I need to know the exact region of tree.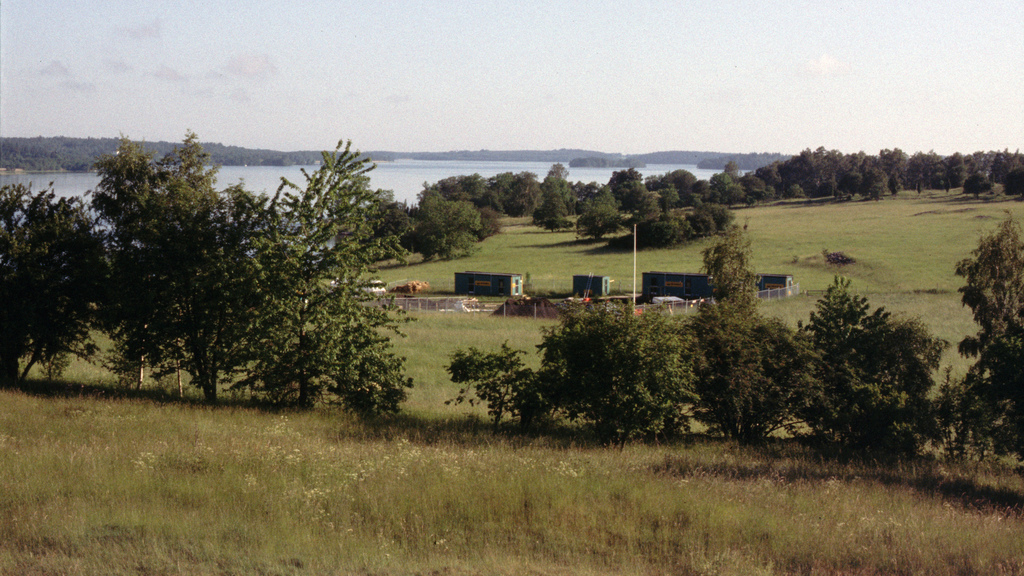
Region: 0:177:118:407.
